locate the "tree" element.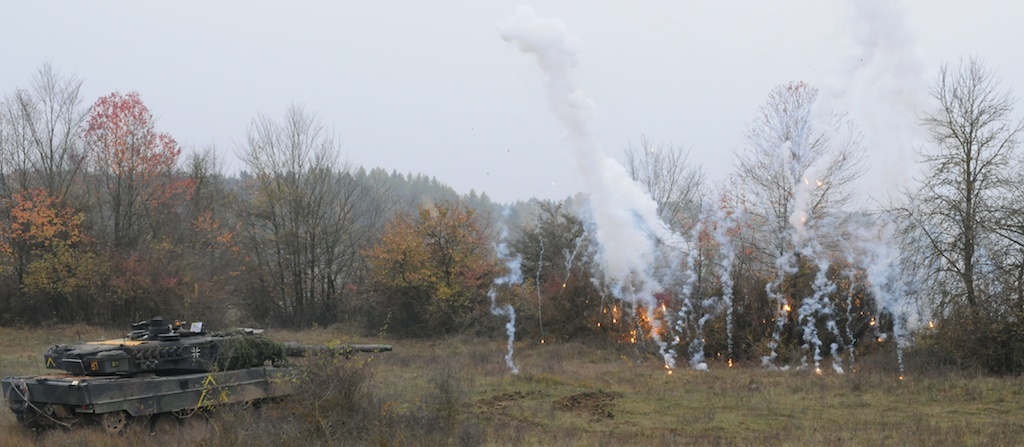
Element bbox: x1=81 y1=85 x2=210 y2=244.
